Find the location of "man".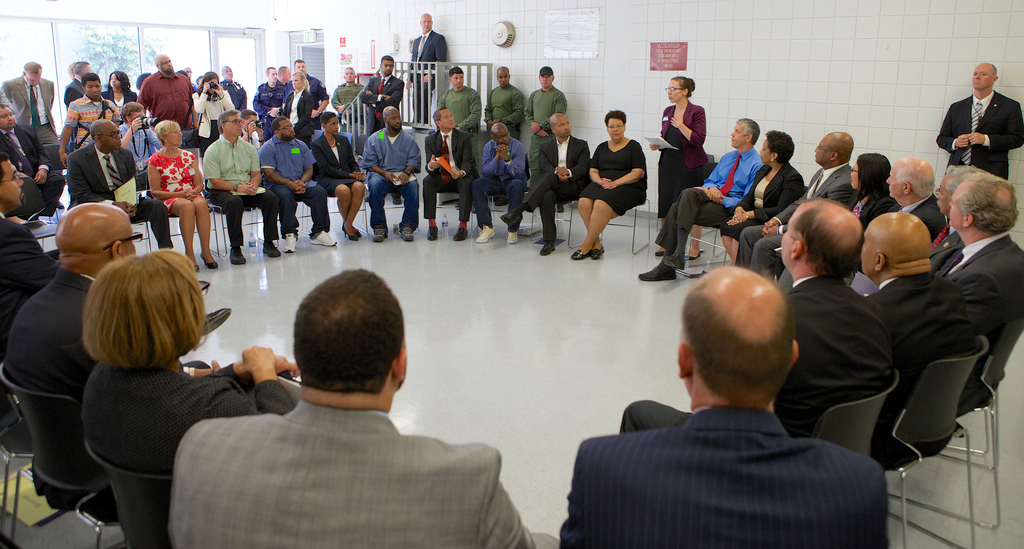
Location: box(220, 63, 249, 111).
